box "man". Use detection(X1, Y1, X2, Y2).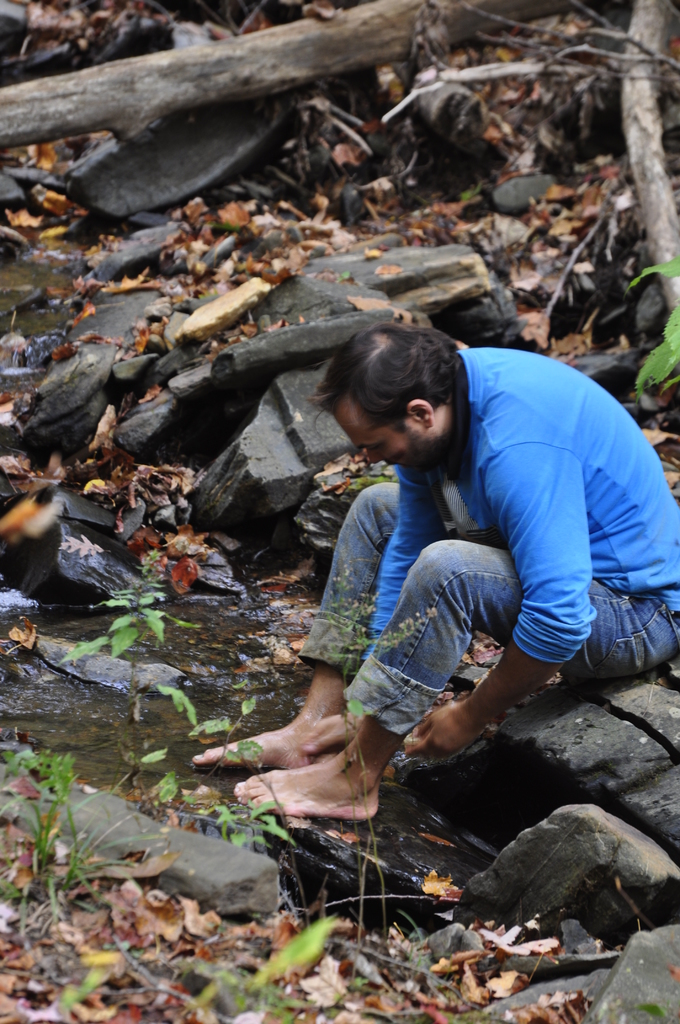
detection(165, 241, 640, 906).
